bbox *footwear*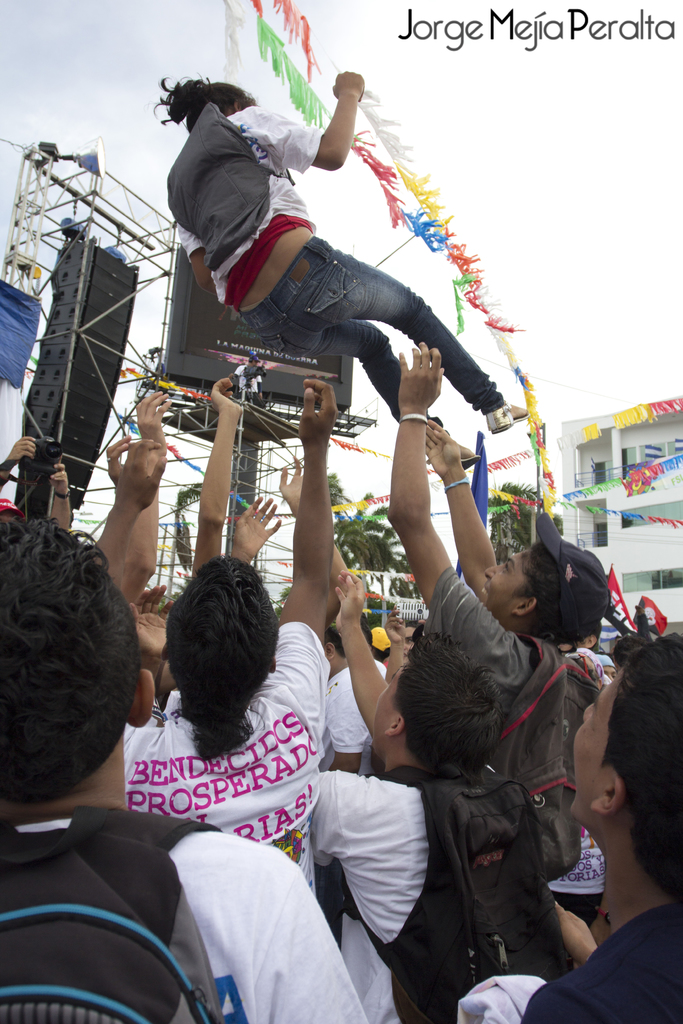
box=[483, 401, 529, 433]
